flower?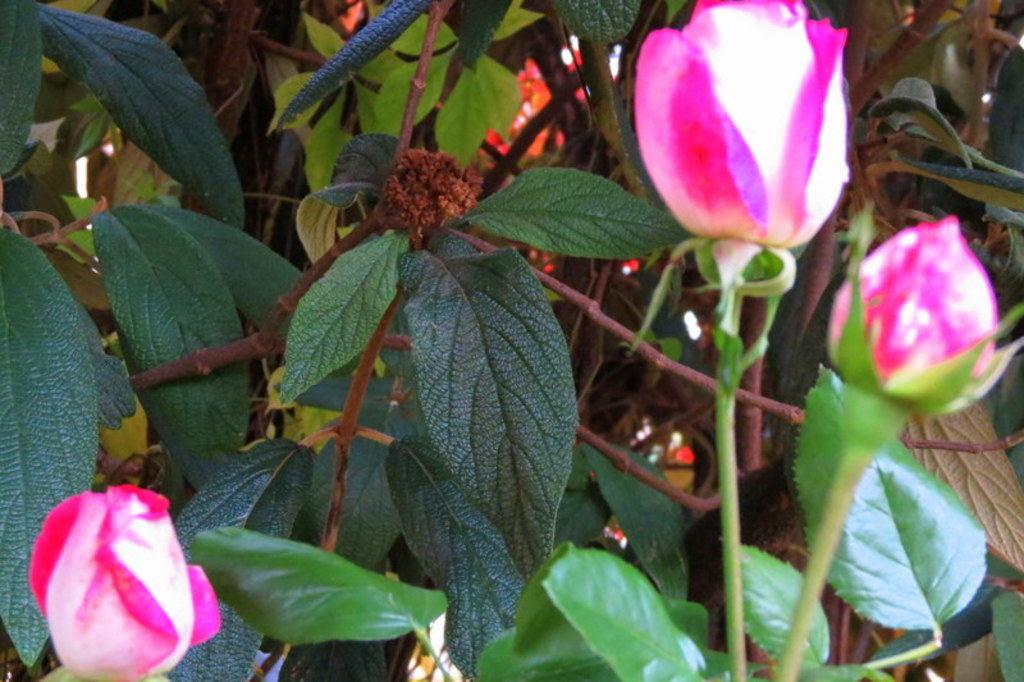
x1=831, y1=211, x2=992, y2=392
